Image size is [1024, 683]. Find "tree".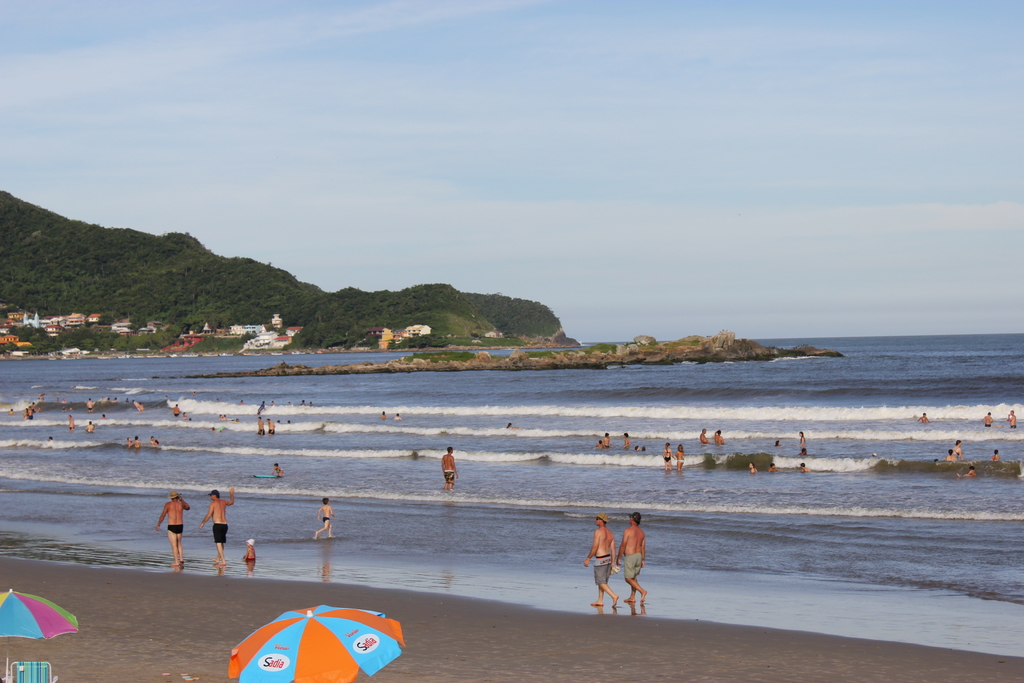
(38, 325, 65, 357).
